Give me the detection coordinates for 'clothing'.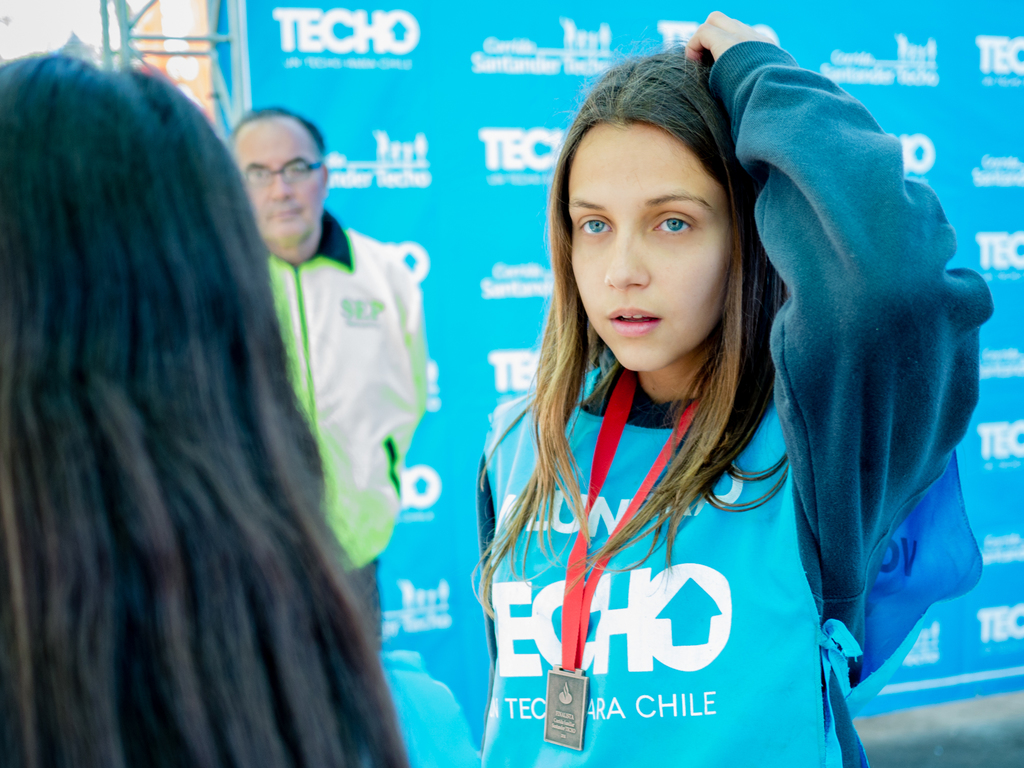
locate(262, 213, 428, 627).
